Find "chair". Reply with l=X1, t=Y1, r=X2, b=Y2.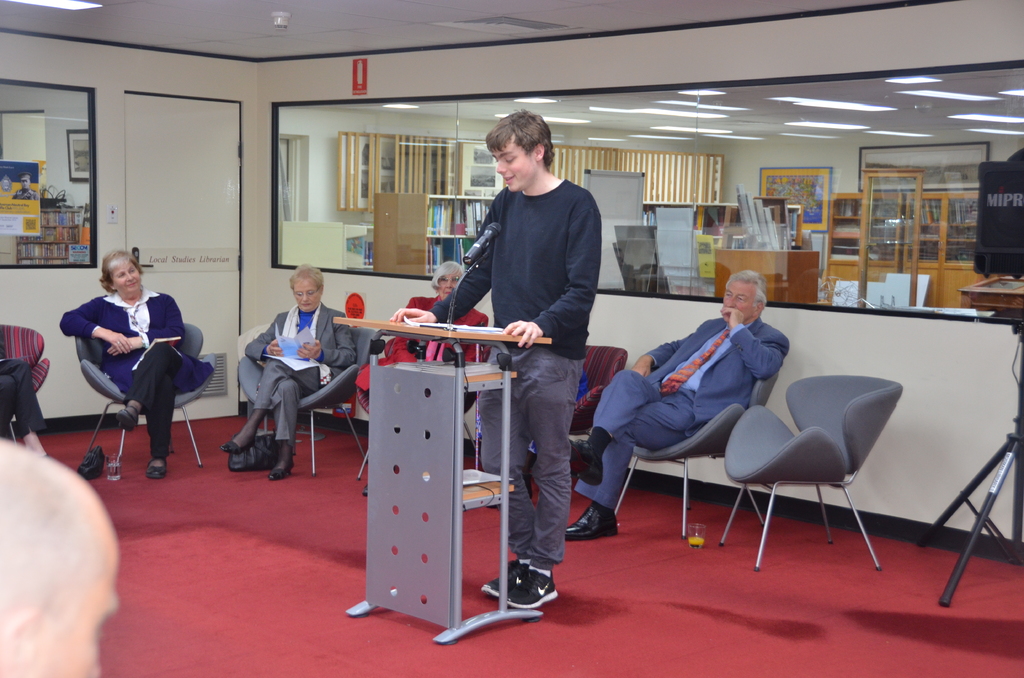
l=355, t=340, r=490, b=479.
